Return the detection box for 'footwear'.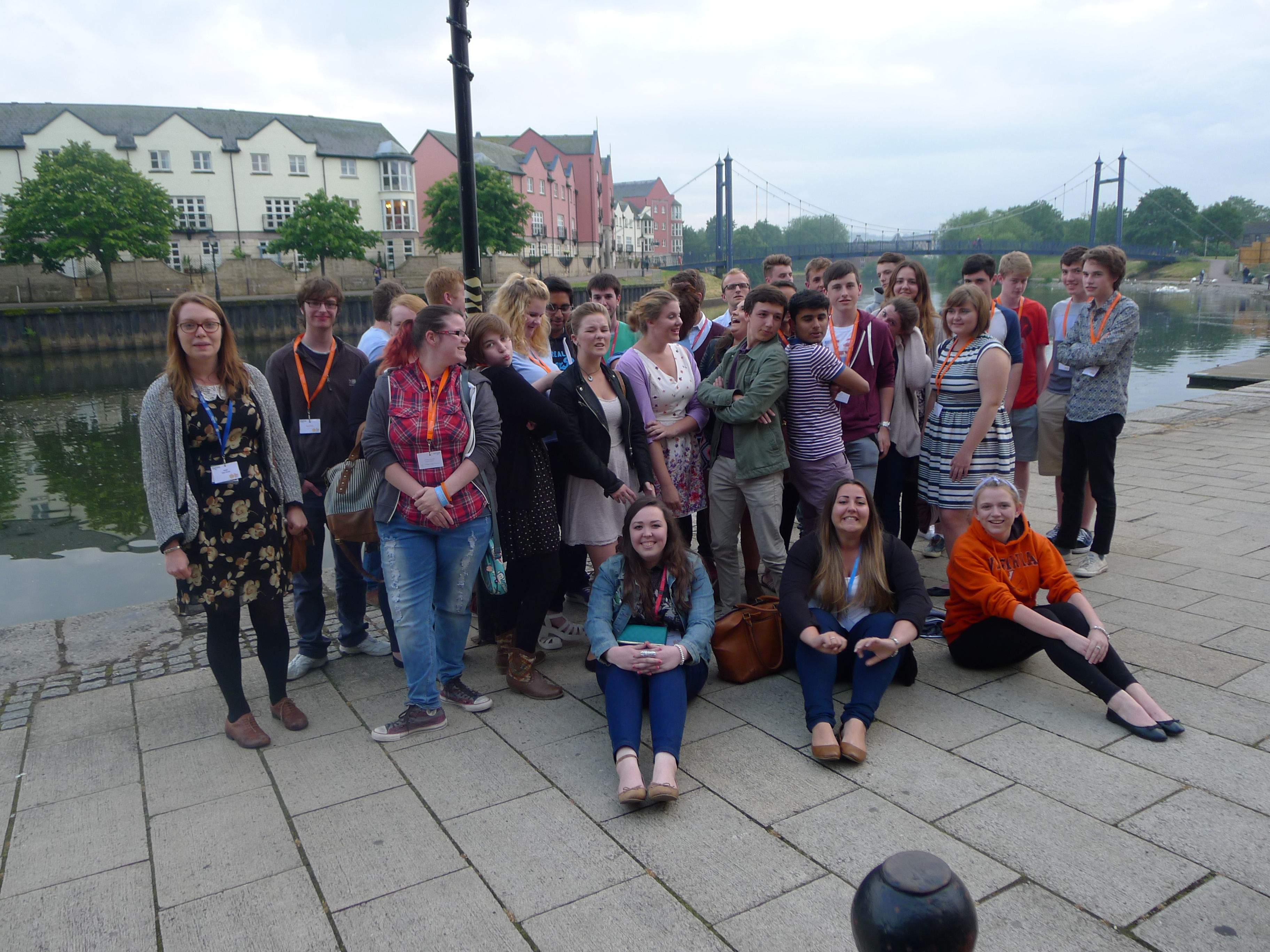
crop(282, 258, 293, 265).
